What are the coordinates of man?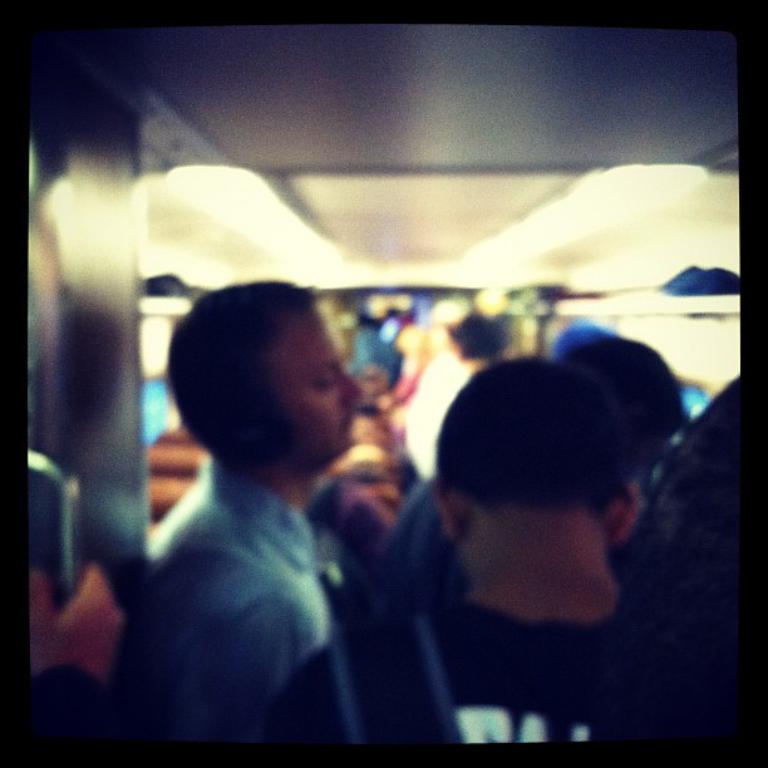
[144, 274, 363, 744].
